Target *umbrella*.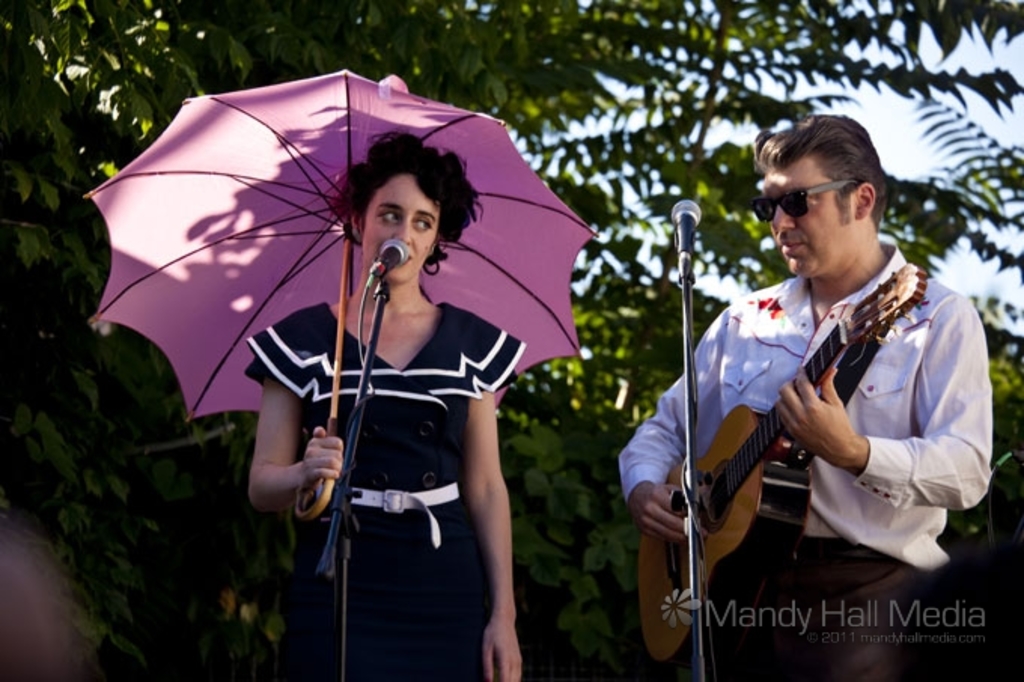
Target region: <region>83, 72, 605, 519</region>.
